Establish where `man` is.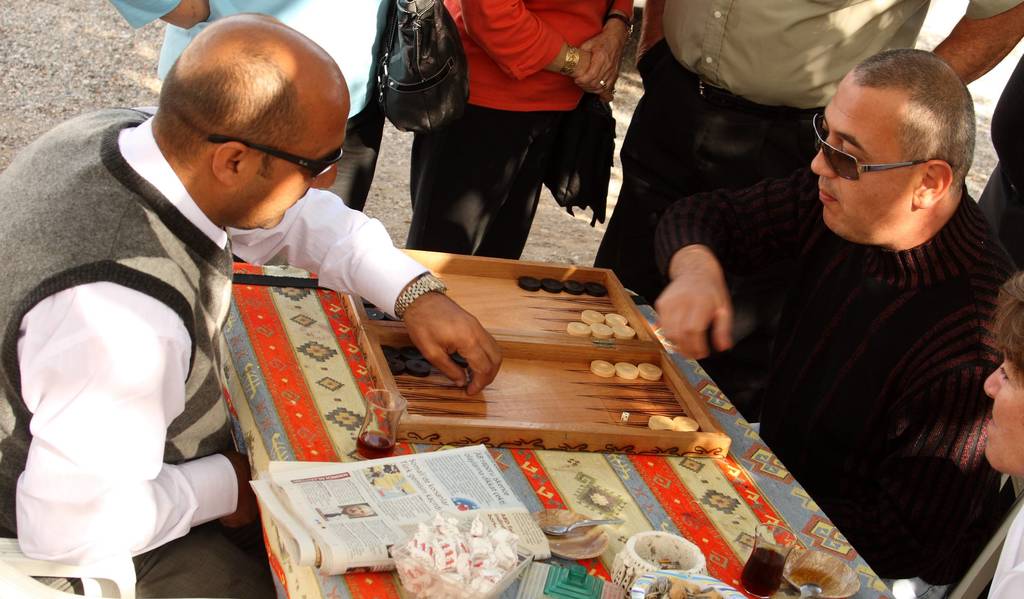
Established at [588,0,1023,318].
